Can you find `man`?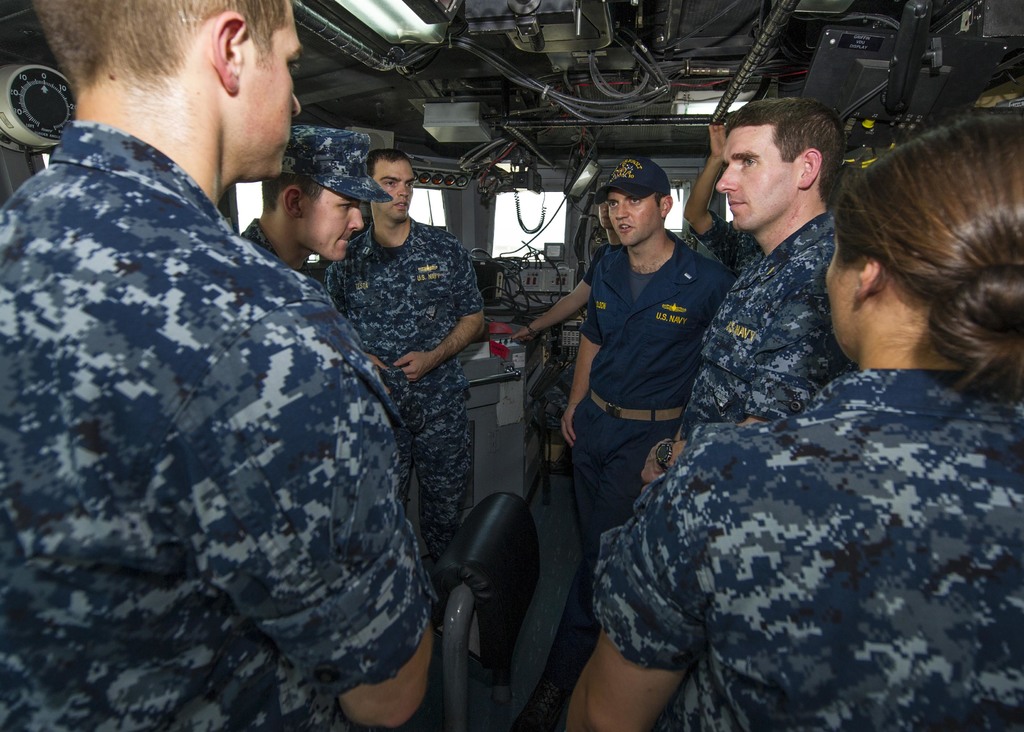
Yes, bounding box: 557, 149, 737, 639.
